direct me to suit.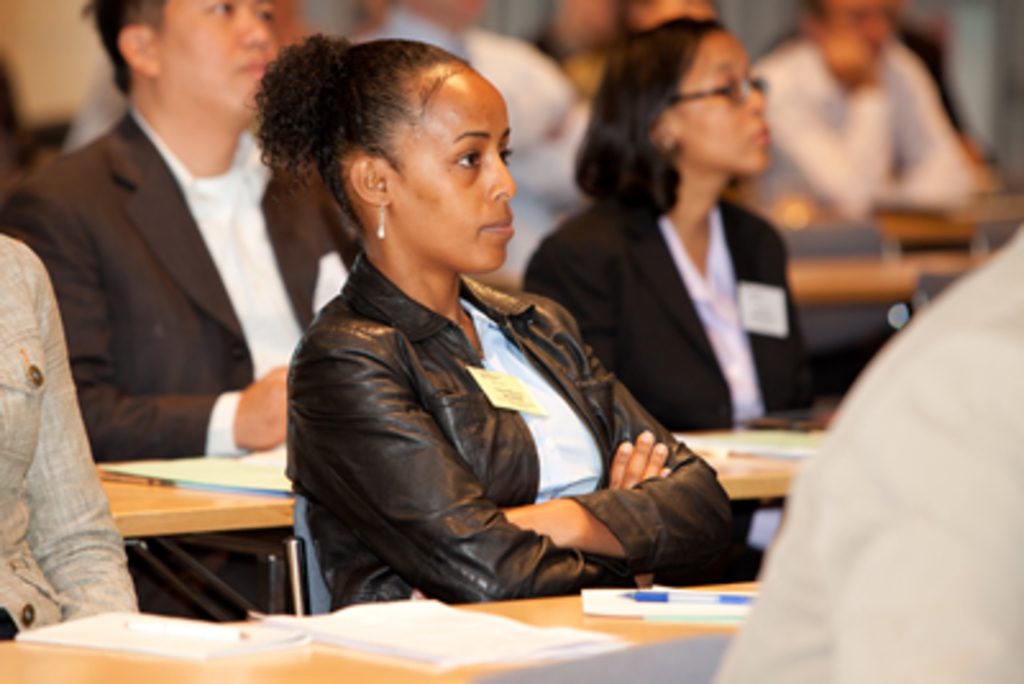
Direction: <region>0, 233, 133, 635</region>.
